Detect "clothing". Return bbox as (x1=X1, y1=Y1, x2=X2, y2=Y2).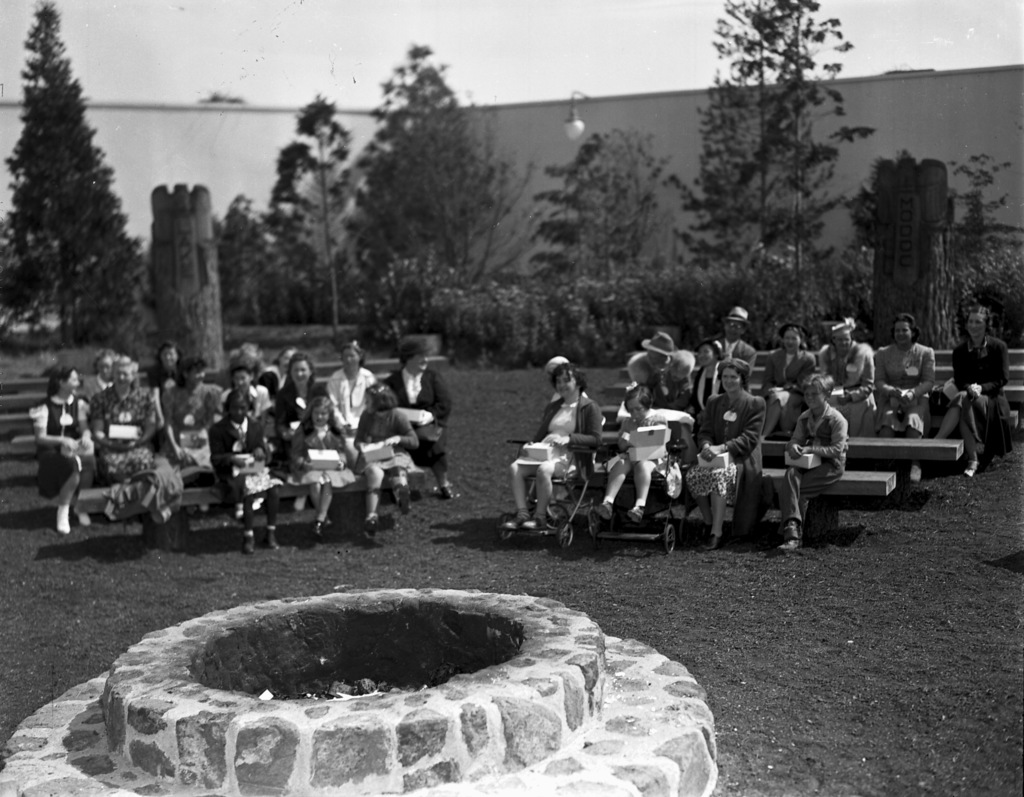
(x1=149, y1=367, x2=170, y2=386).
